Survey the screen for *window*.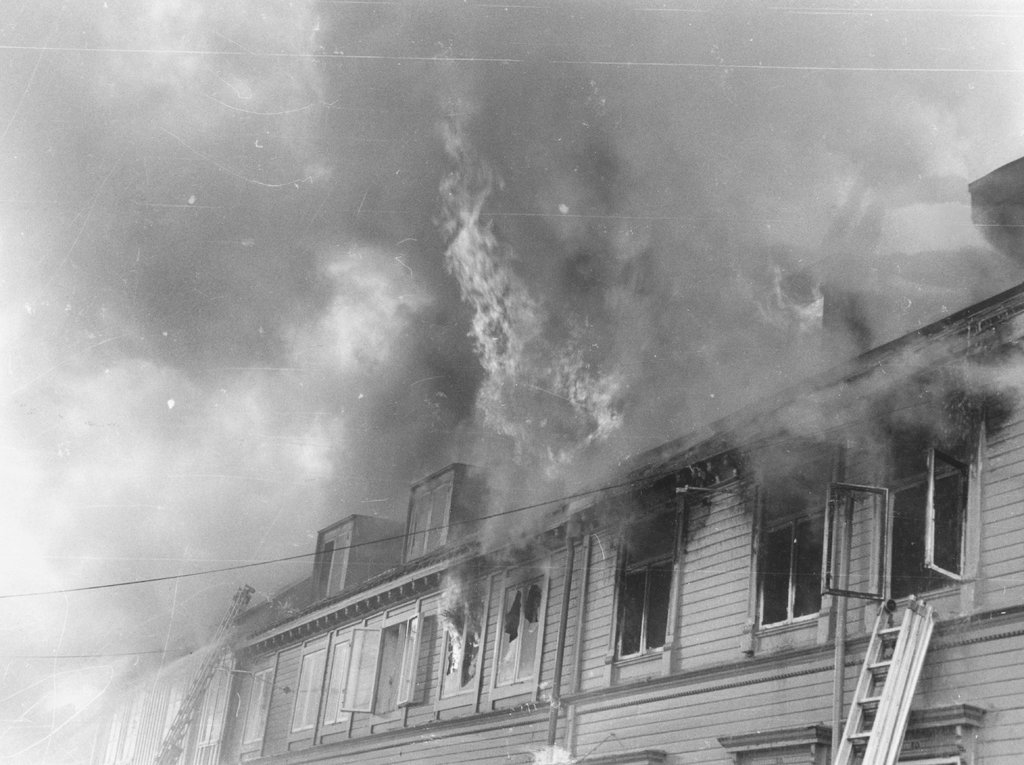
Survey found: {"left": 886, "top": 401, "right": 970, "bottom": 601}.
